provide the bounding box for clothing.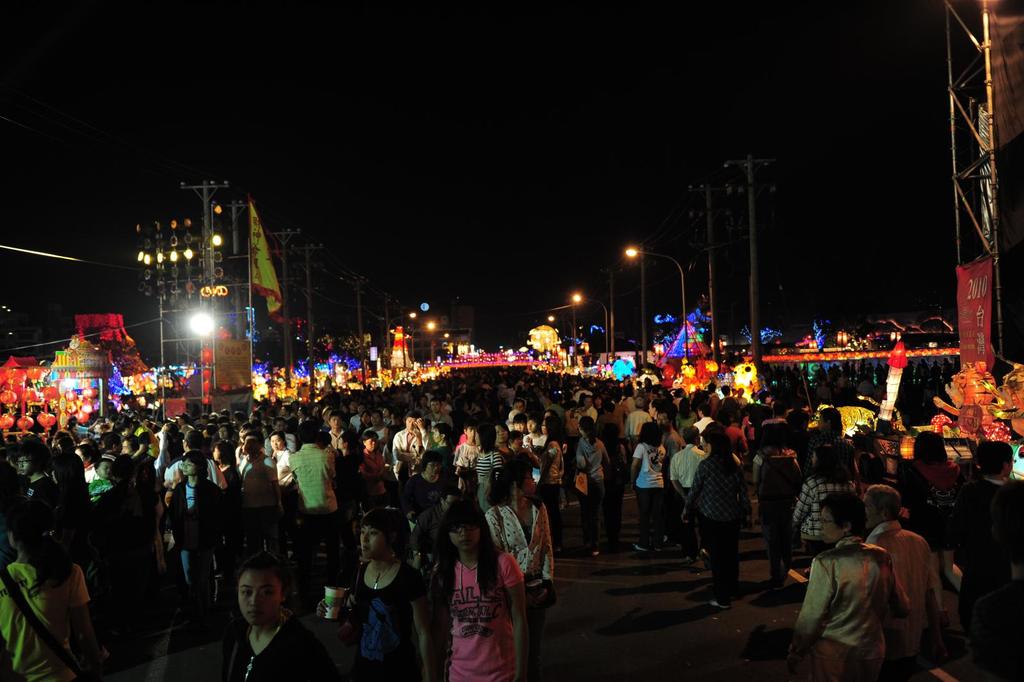
(left=456, top=556, right=537, bottom=681).
